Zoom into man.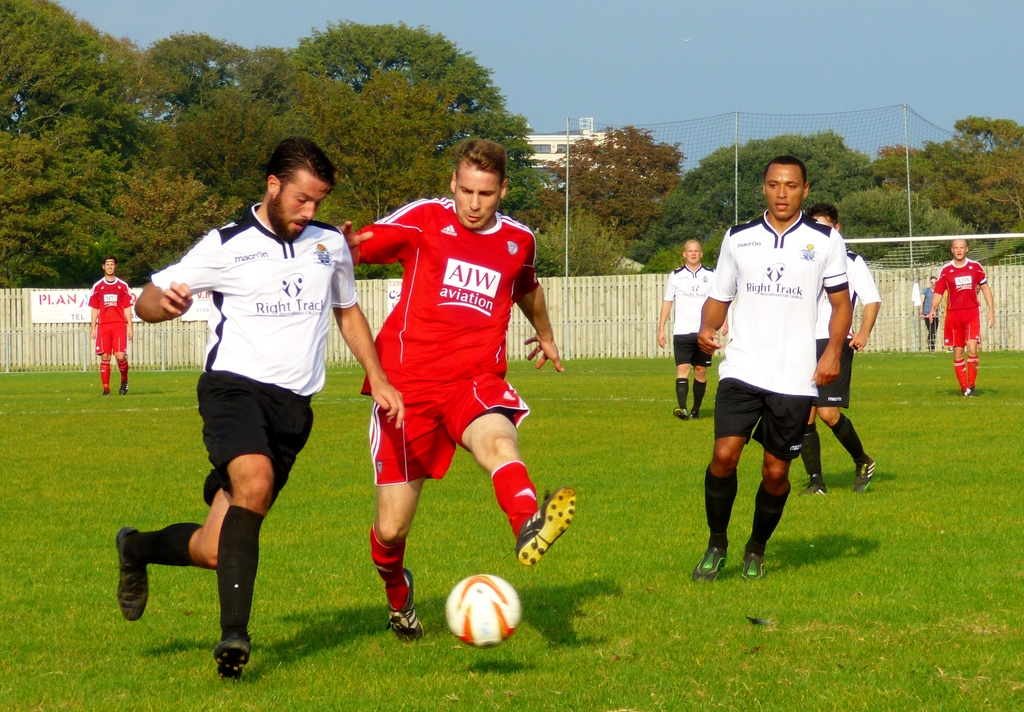
Zoom target: 927 274 943 361.
